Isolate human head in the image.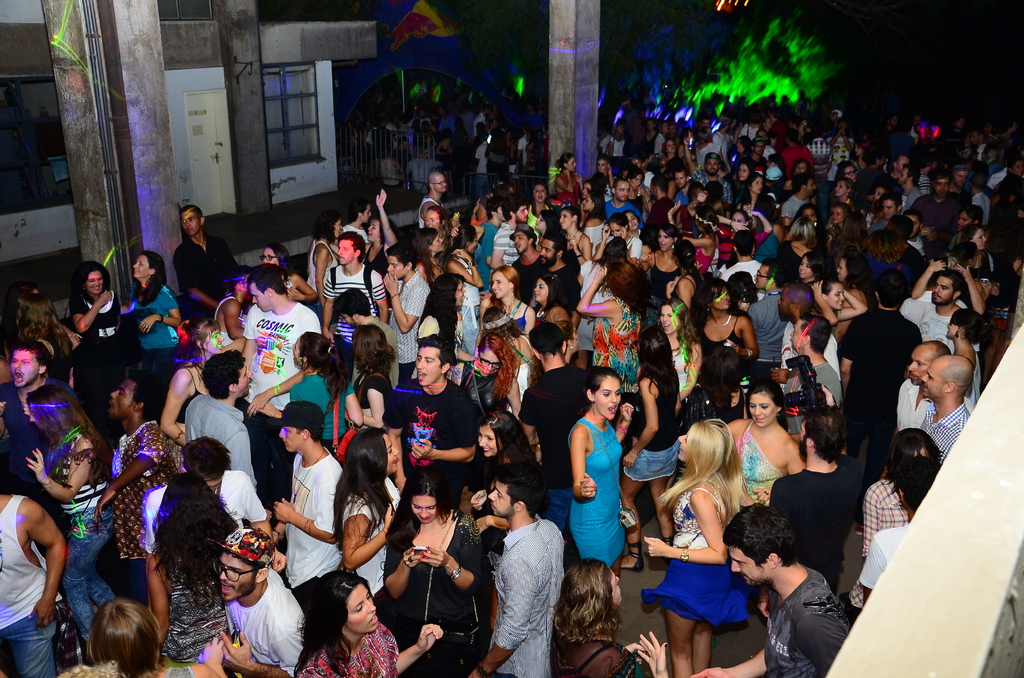
Isolated region: bbox(958, 222, 988, 254).
